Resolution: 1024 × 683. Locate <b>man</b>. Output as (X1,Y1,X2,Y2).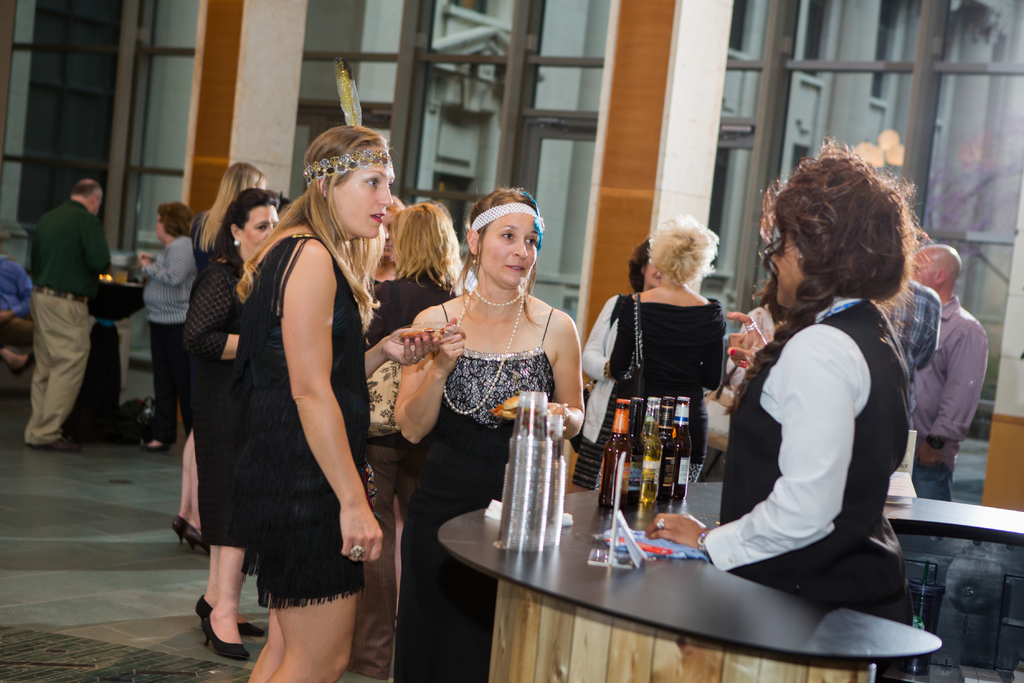
(15,155,118,461).
